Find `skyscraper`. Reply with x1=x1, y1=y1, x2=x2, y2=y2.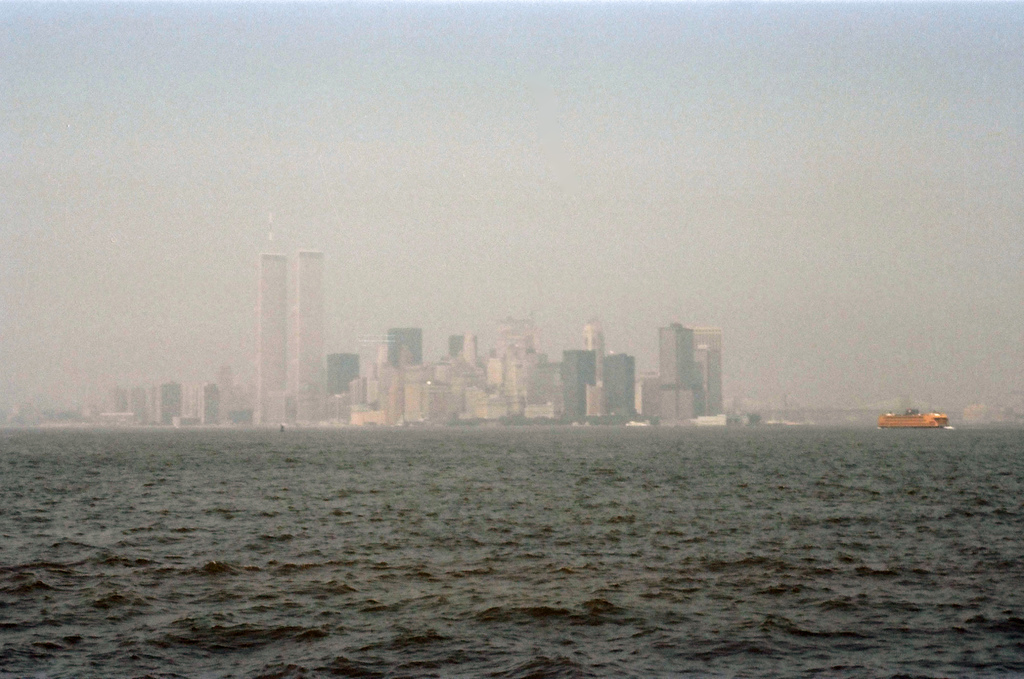
x1=260, y1=249, x2=284, y2=430.
